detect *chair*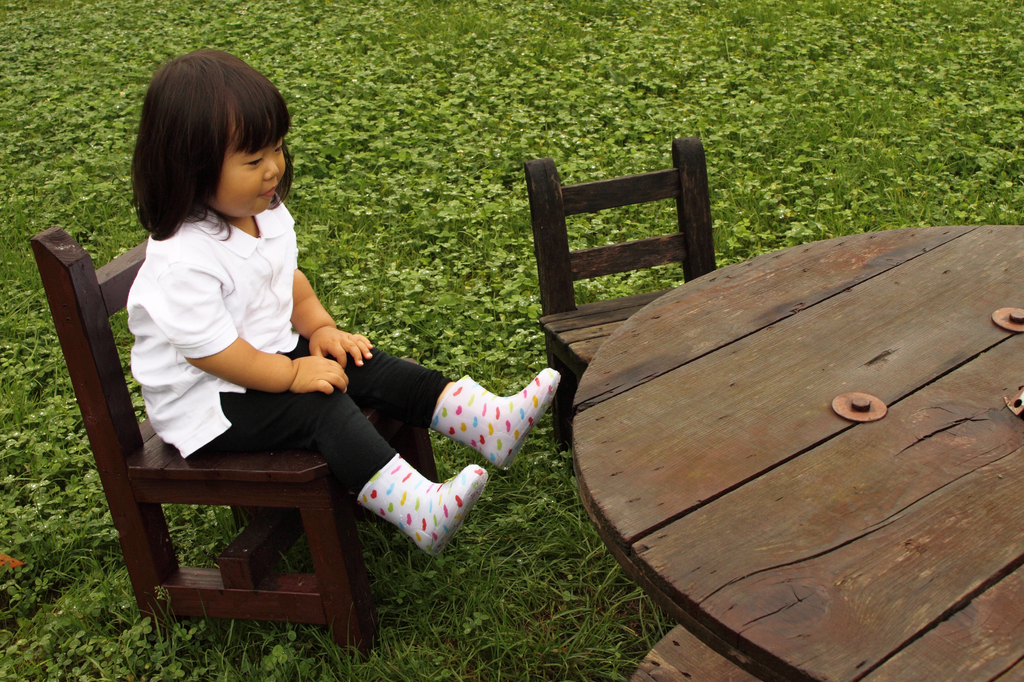
(29,226,440,660)
